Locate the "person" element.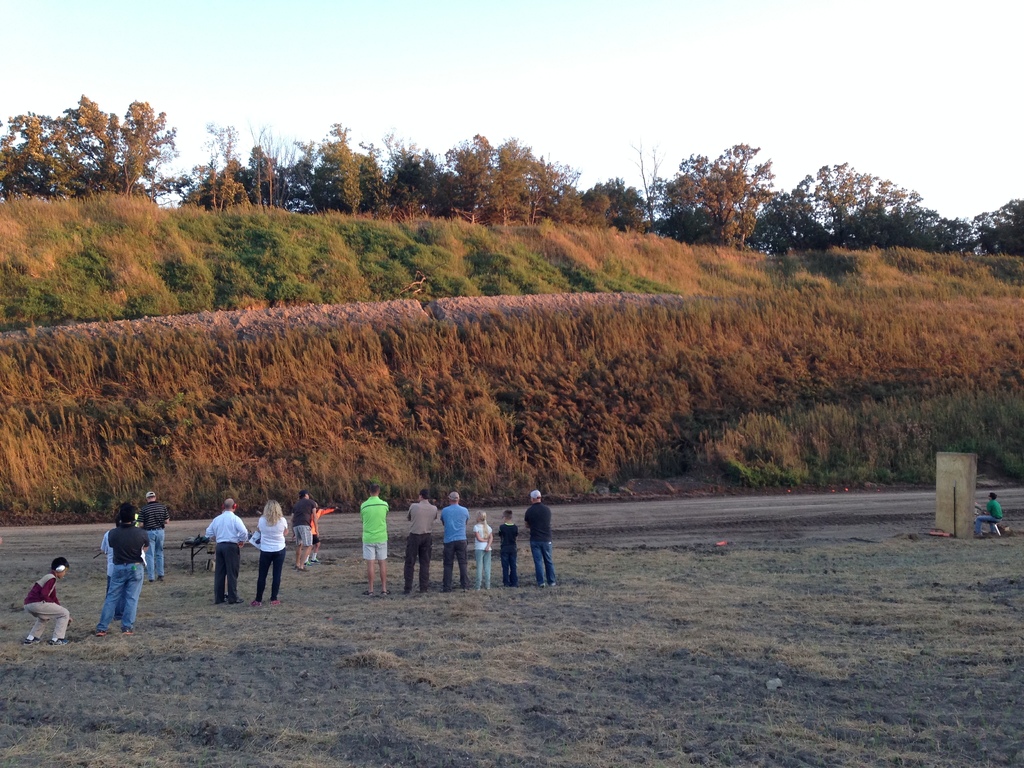
Element bbox: [204,495,250,605].
